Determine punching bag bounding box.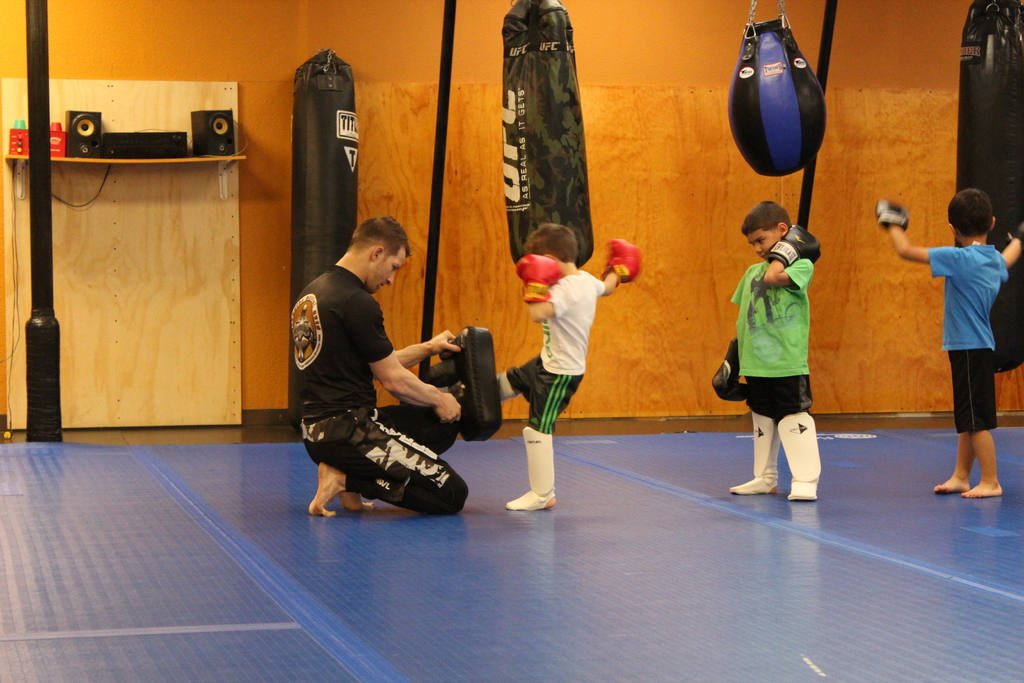
Determined: 726:15:828:178.
